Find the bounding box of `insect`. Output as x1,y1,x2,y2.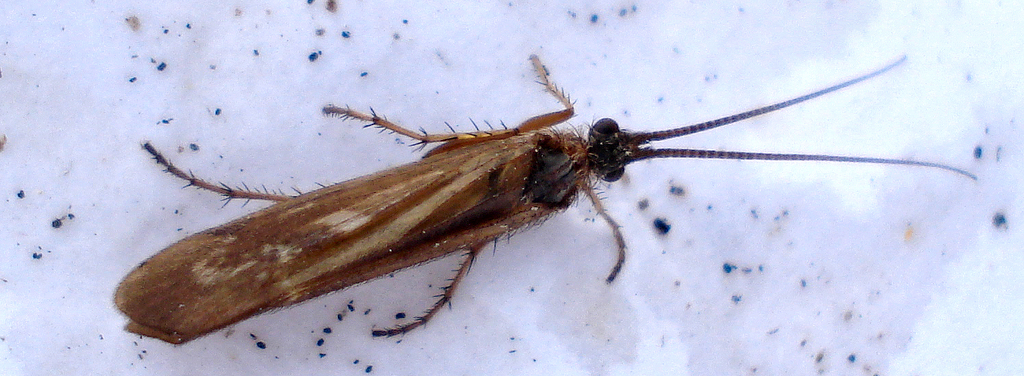
114,52,973,343.
